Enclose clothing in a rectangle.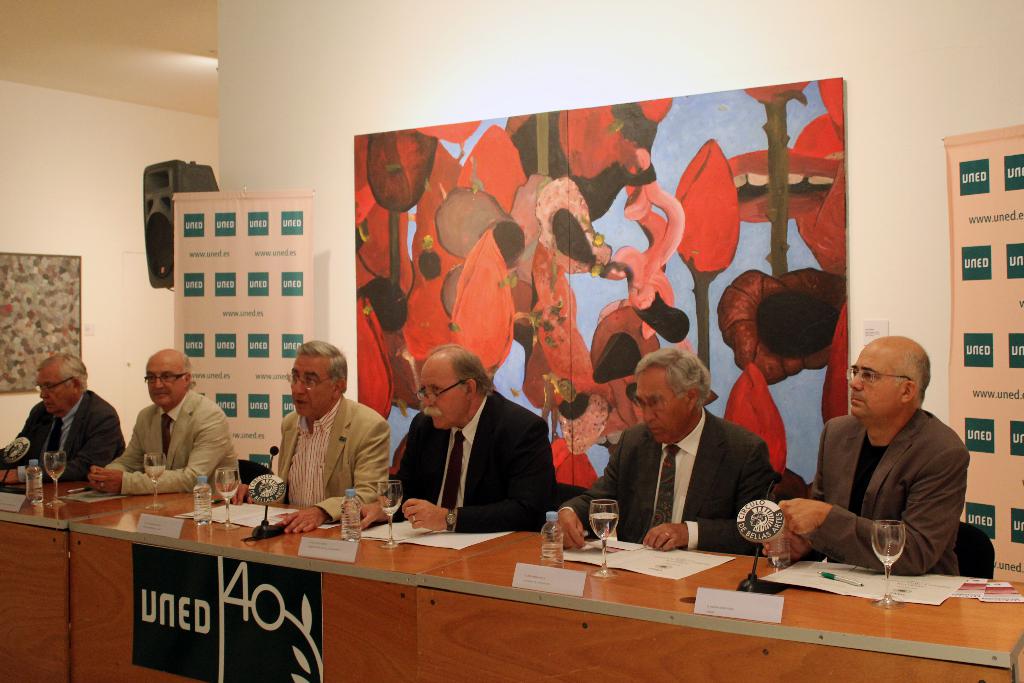
390:393:561:534.
